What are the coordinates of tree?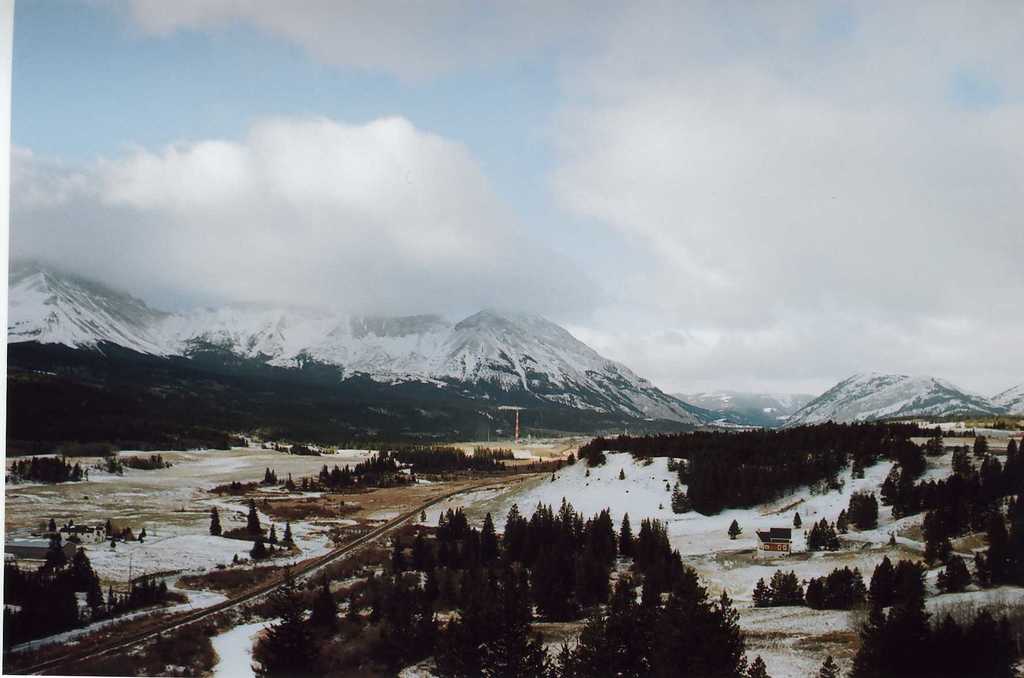
<bbox>727, 517, 742, 544</bbox>.
